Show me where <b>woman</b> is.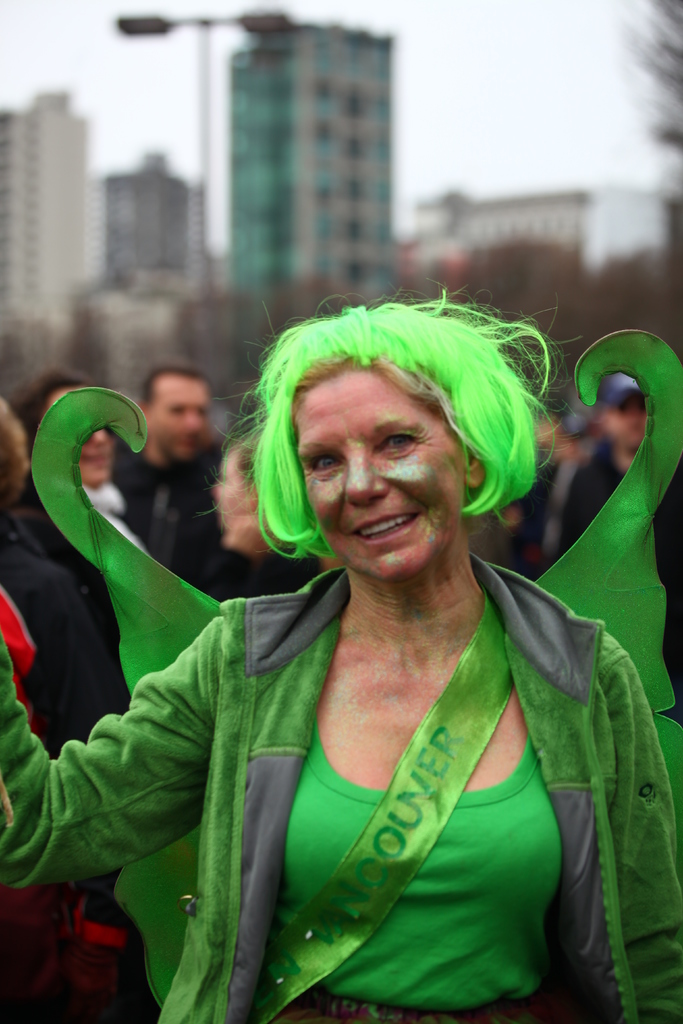
<b>woman</b> is at <region>8, 371, 140, 646</region>.
